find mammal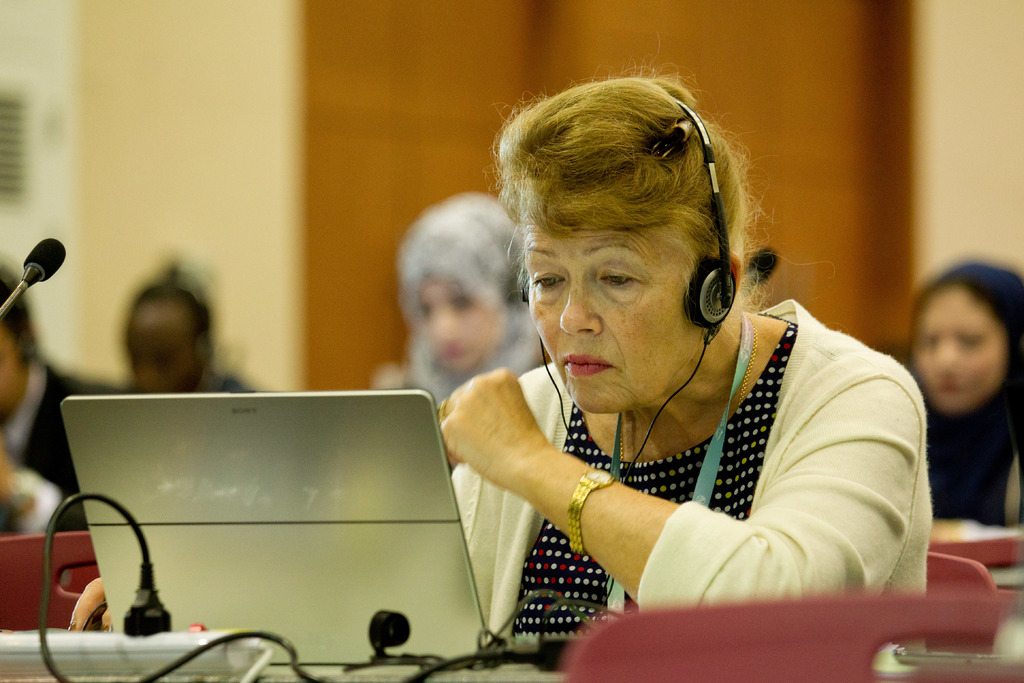
Rect(896, 257, 1023, 523)
